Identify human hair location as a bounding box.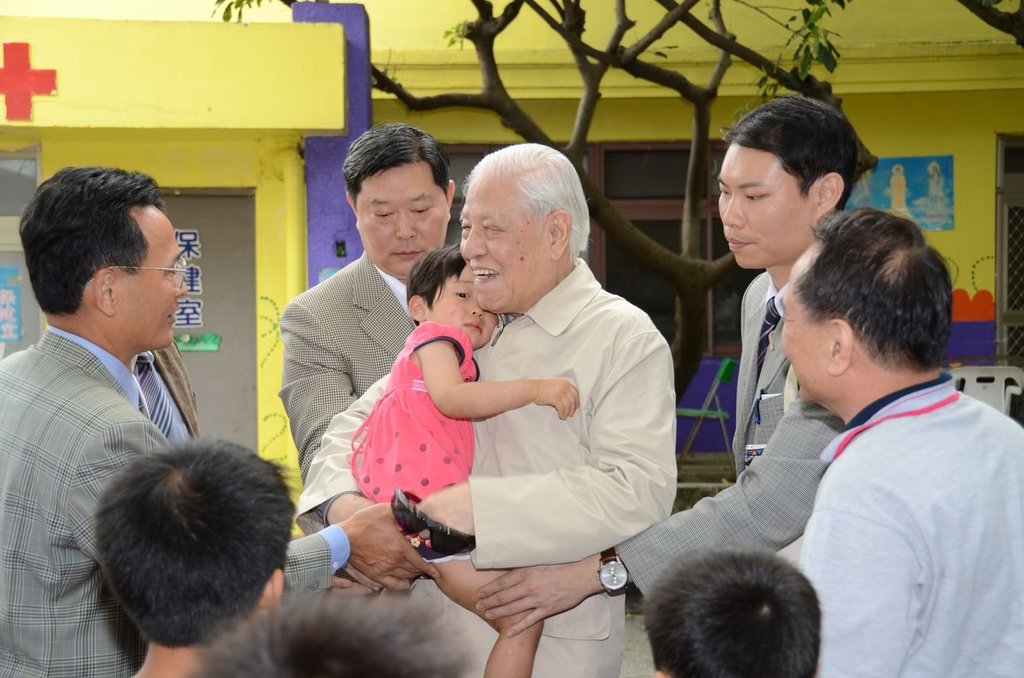
640 541 823 677.
